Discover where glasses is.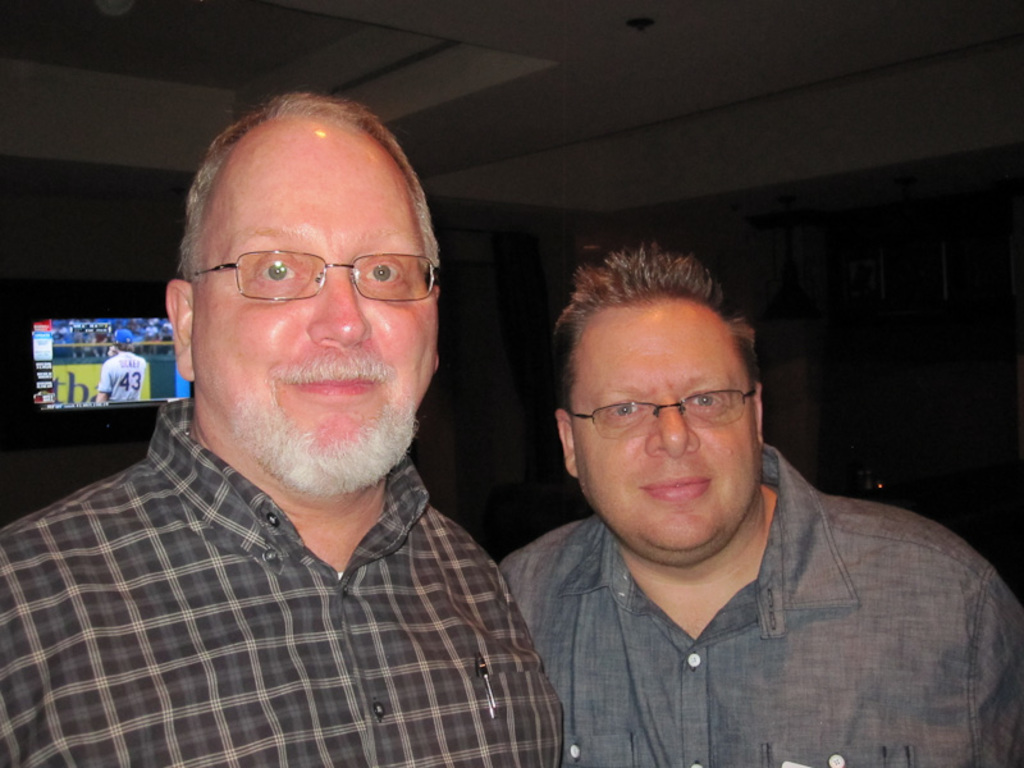
Discovered at 567,388,754,440.
